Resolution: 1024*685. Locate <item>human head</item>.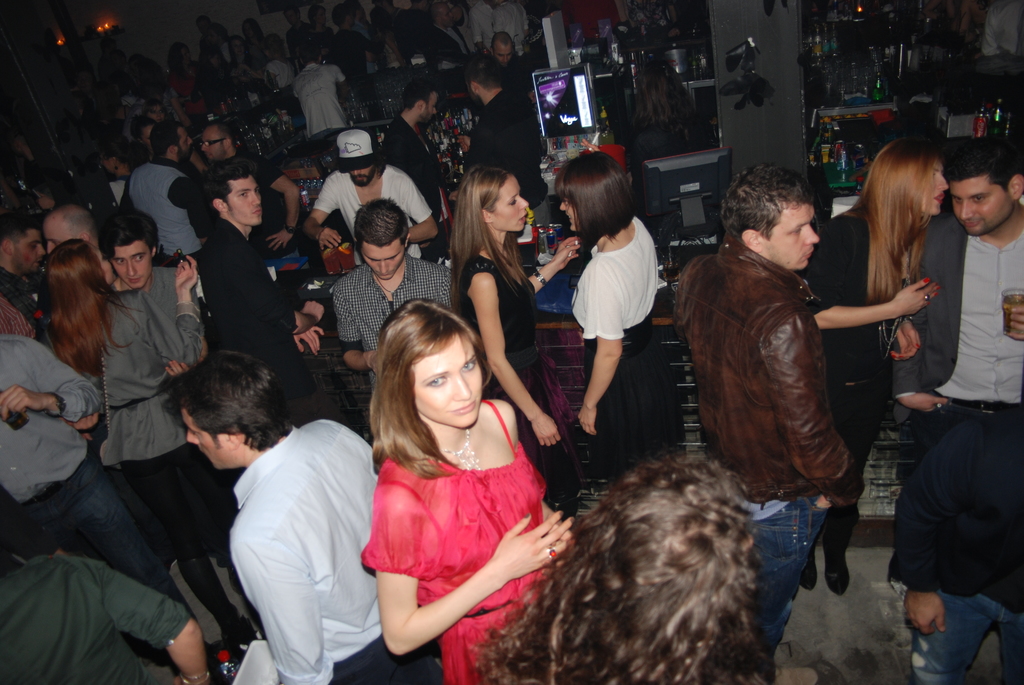
206 23 229 45.
